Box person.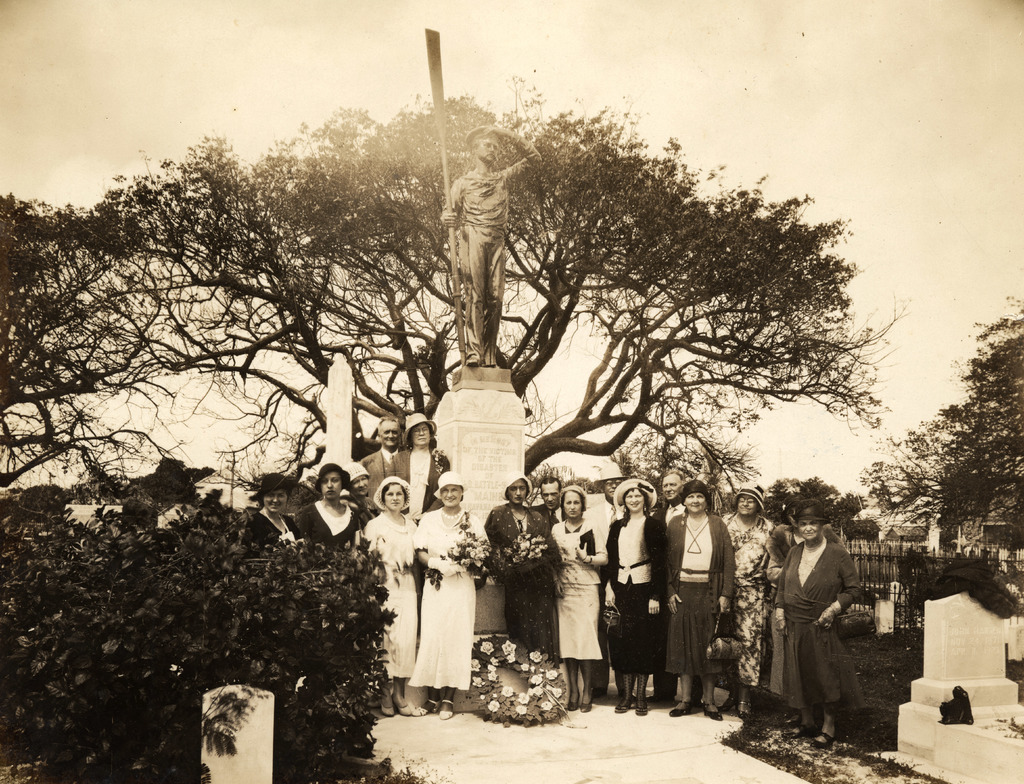
[541,470,566,535].
